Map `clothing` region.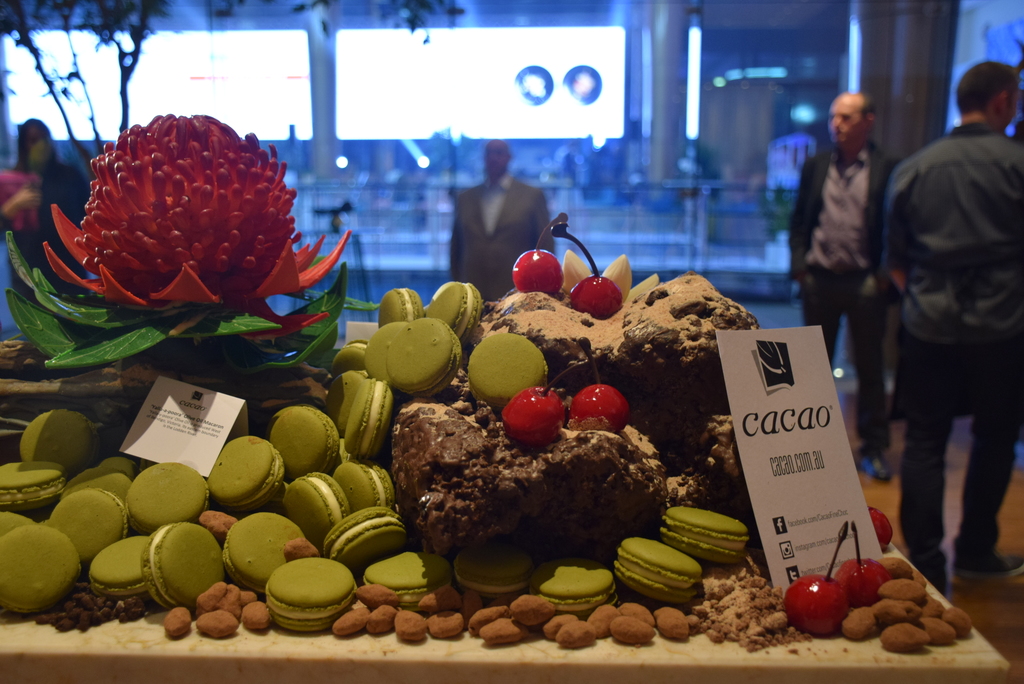
Mapped to (left=788, top=139, right=899, bottom=452).
